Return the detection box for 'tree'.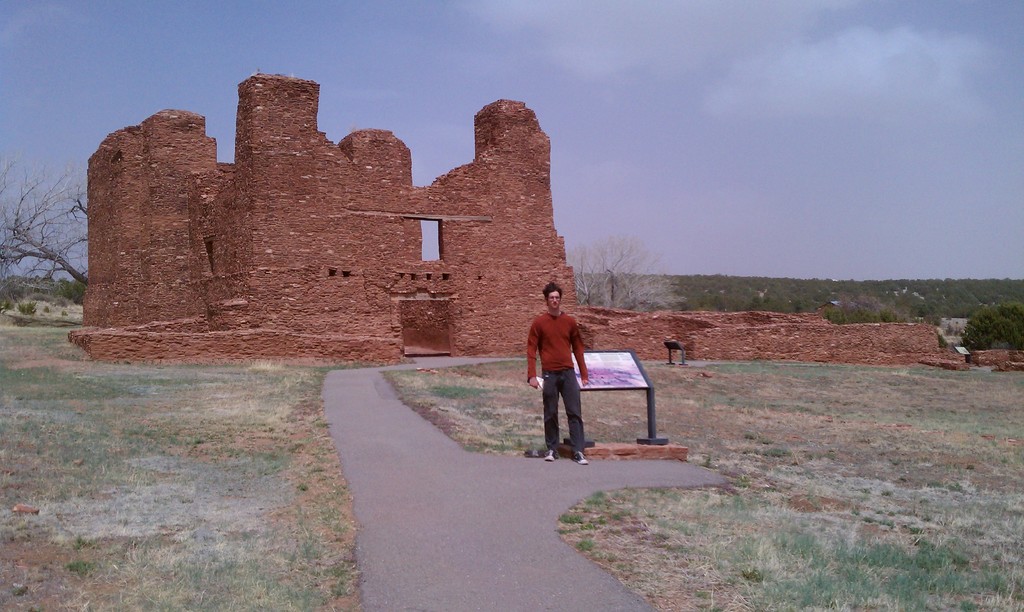
Rect(954, 300, 1021, 364).
